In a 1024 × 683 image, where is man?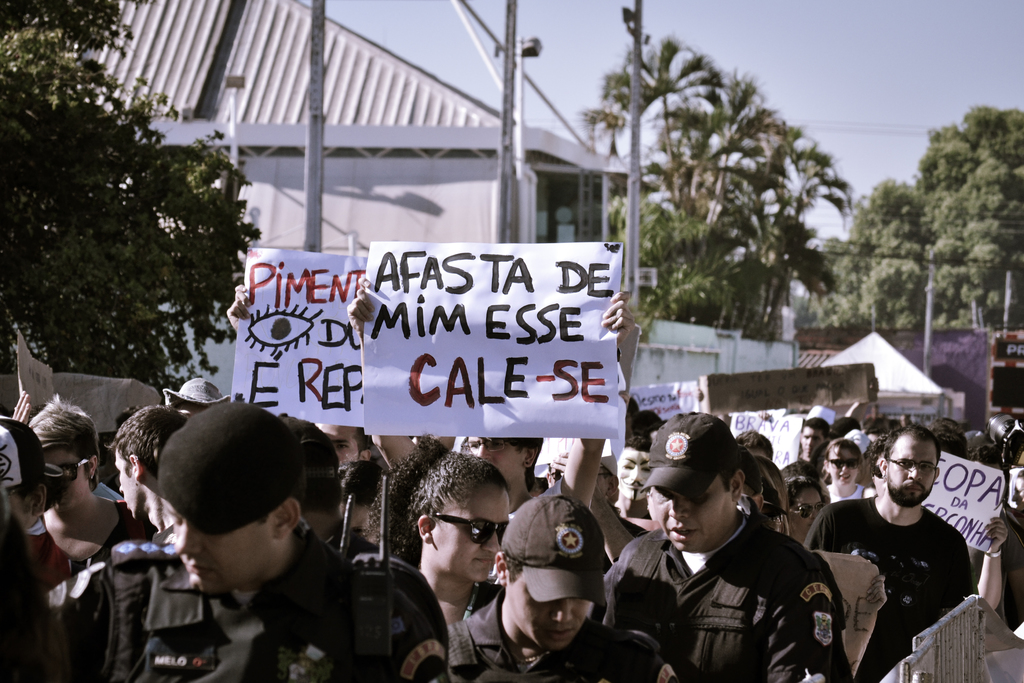
region(31, 401, 161, 595).
